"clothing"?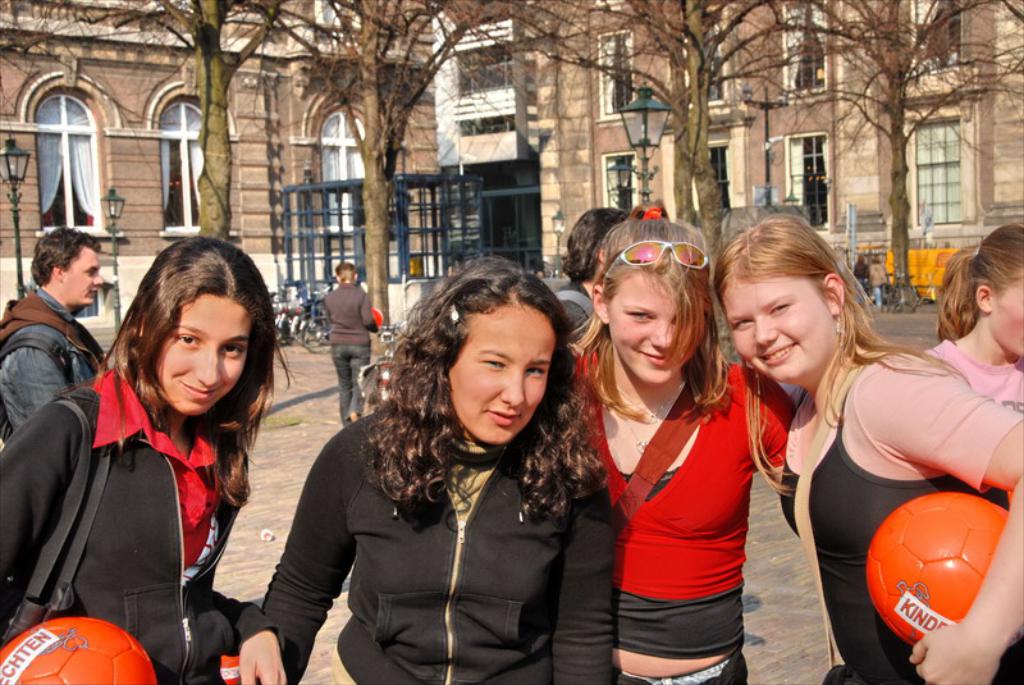
{"x1": 774, "y1": 350, "x2": 1023, "y2": 684}
